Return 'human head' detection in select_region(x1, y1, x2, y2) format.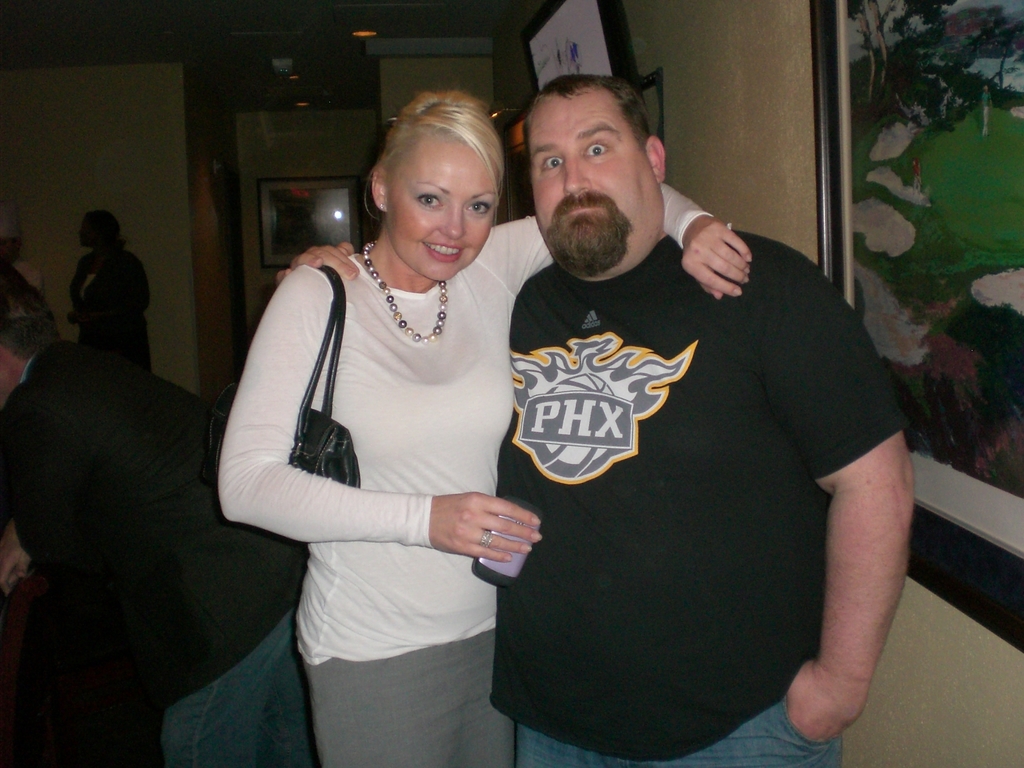
select_region(529, 66, 668, 279).
